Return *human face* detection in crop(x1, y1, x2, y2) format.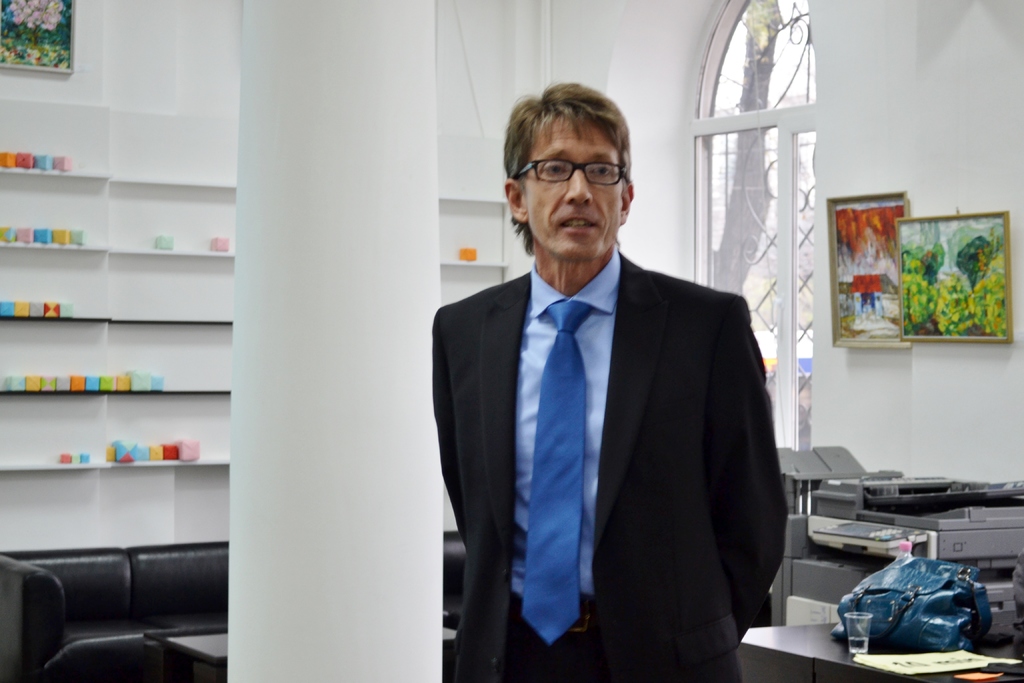
crop(525, 122, 625, 261).
